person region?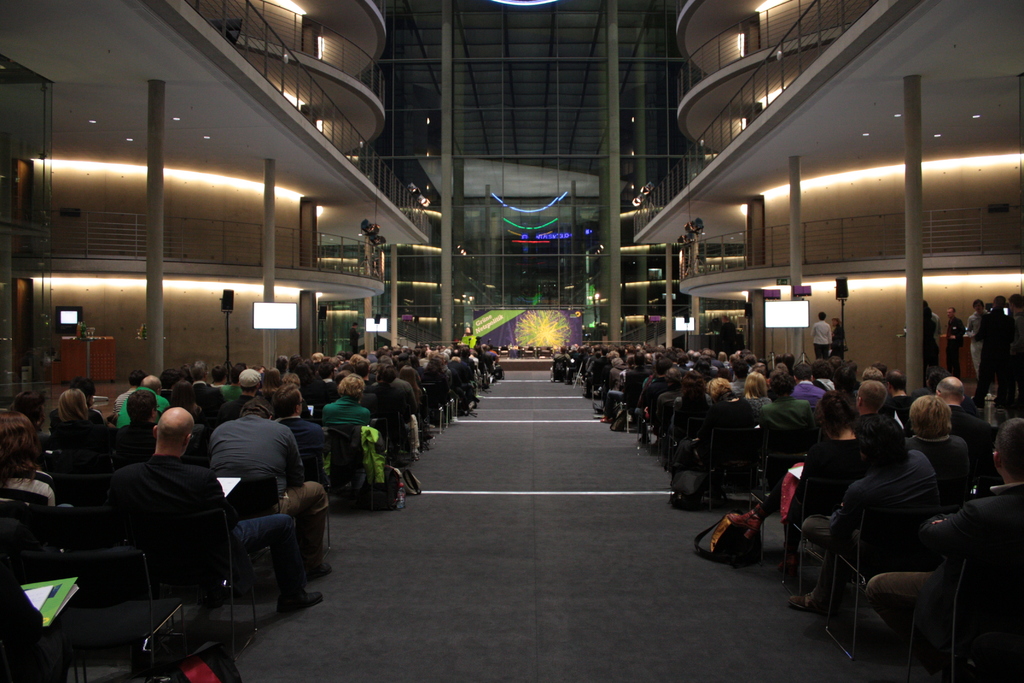
(776, 383, 800, 421)
